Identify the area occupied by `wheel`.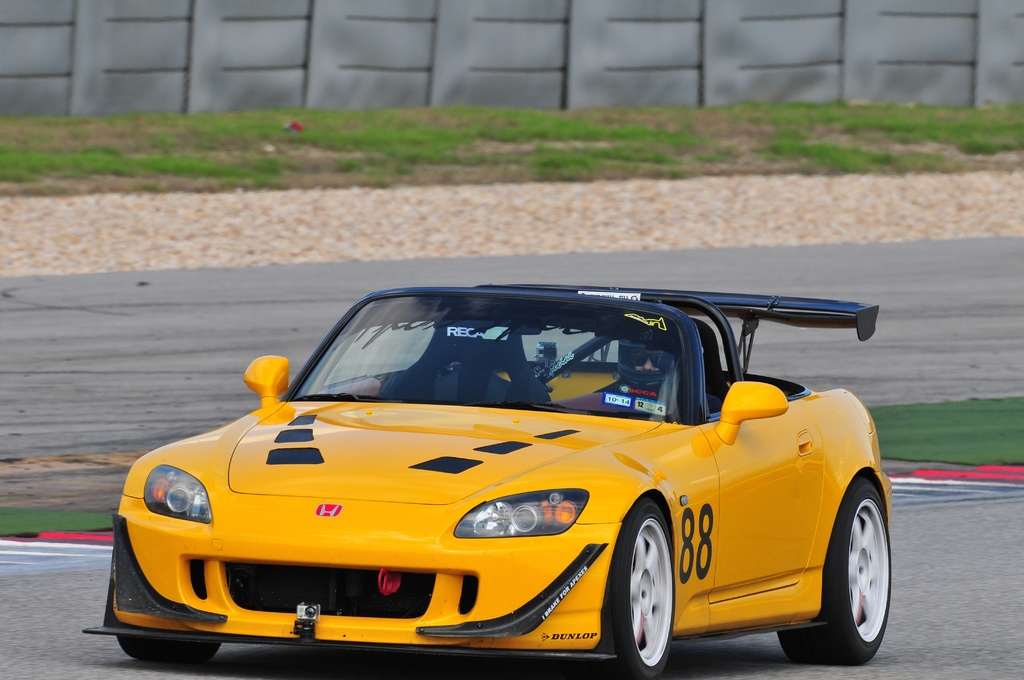
Area: [116,636,223,667].
